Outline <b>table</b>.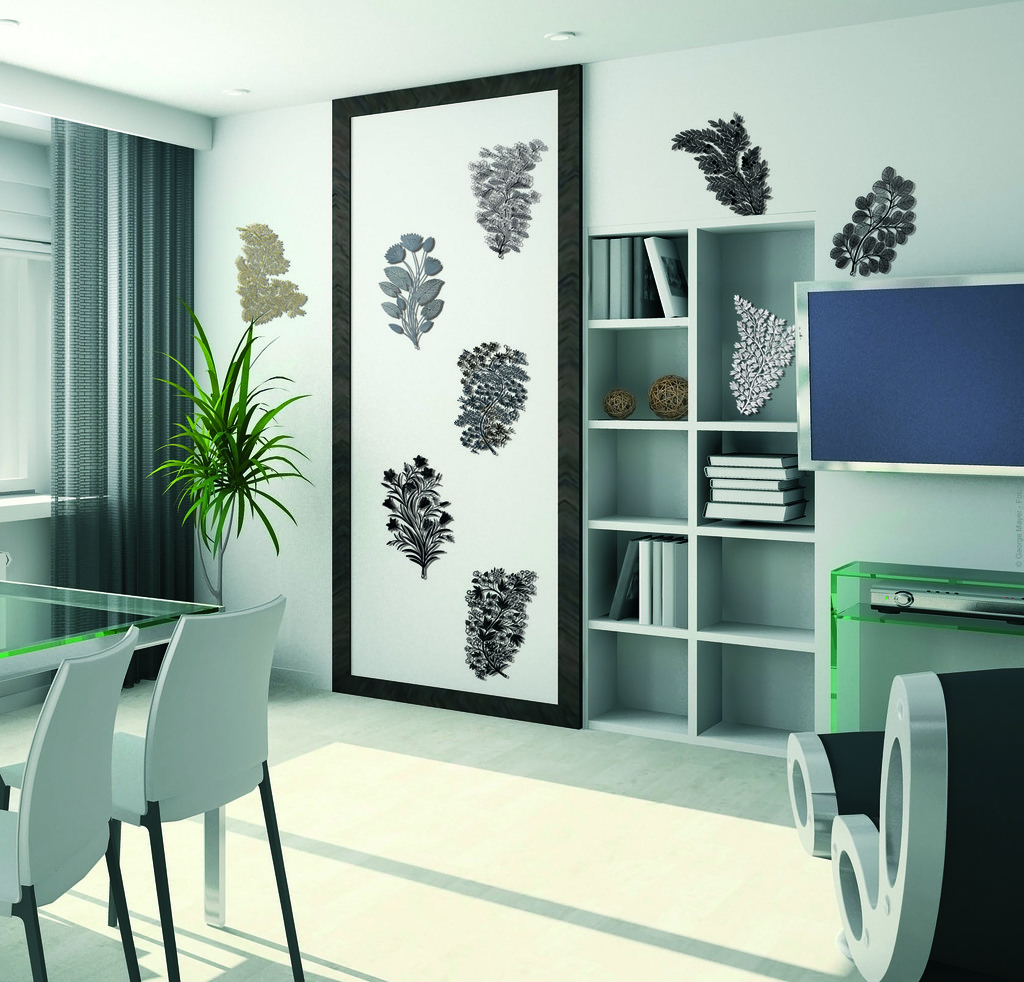
Outline: bbox=[829, 560, 1023, 728].
